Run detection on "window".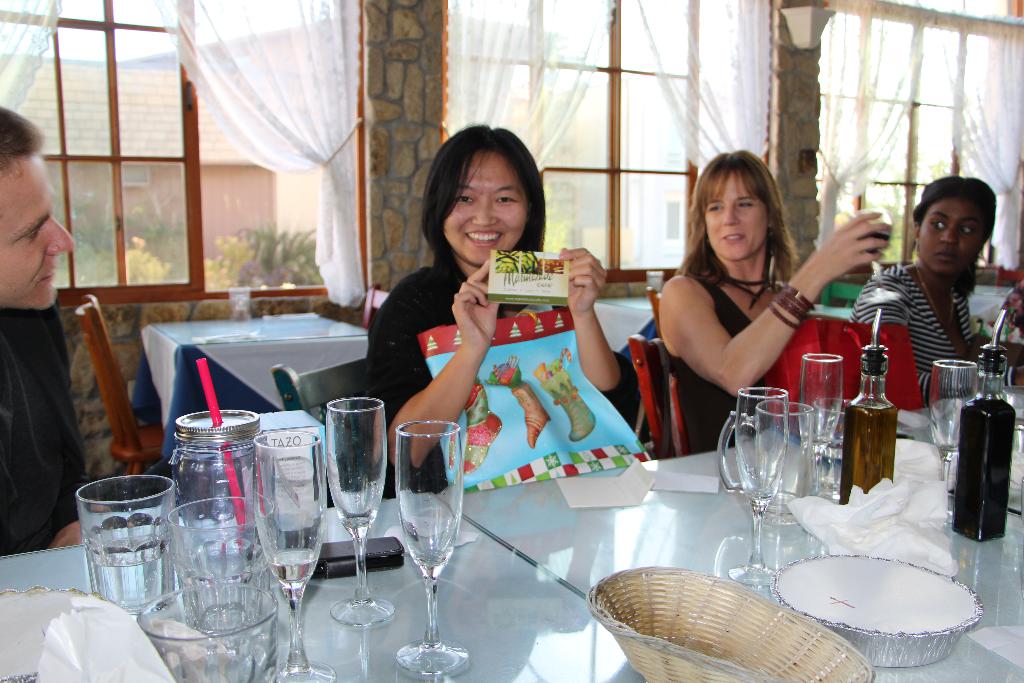
Result: x1=444 y1=0 x2=765 y2=250.
